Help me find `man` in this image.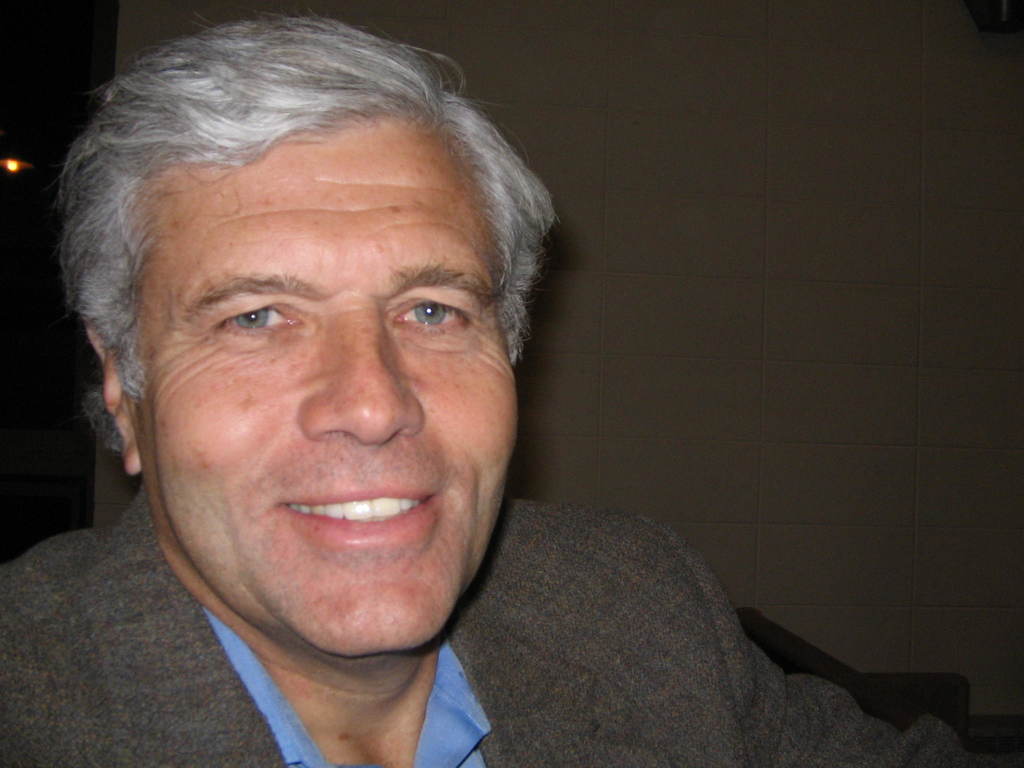
Found it: box(0, 31, 808, 767).
